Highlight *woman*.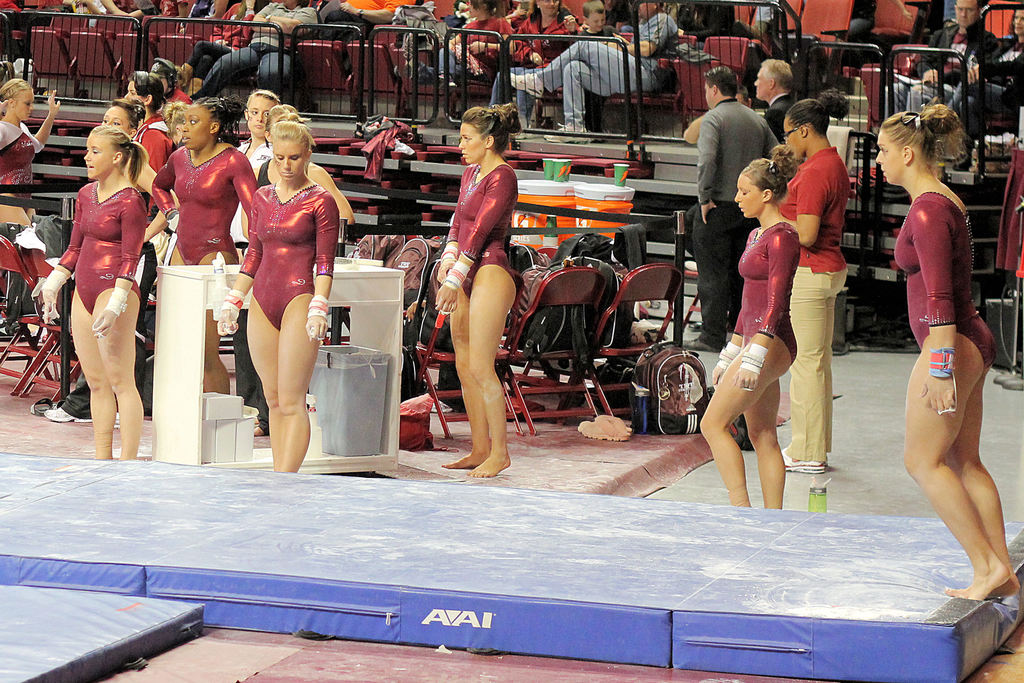
Highlighted region: bbox=[125, 70, 175, 228].
